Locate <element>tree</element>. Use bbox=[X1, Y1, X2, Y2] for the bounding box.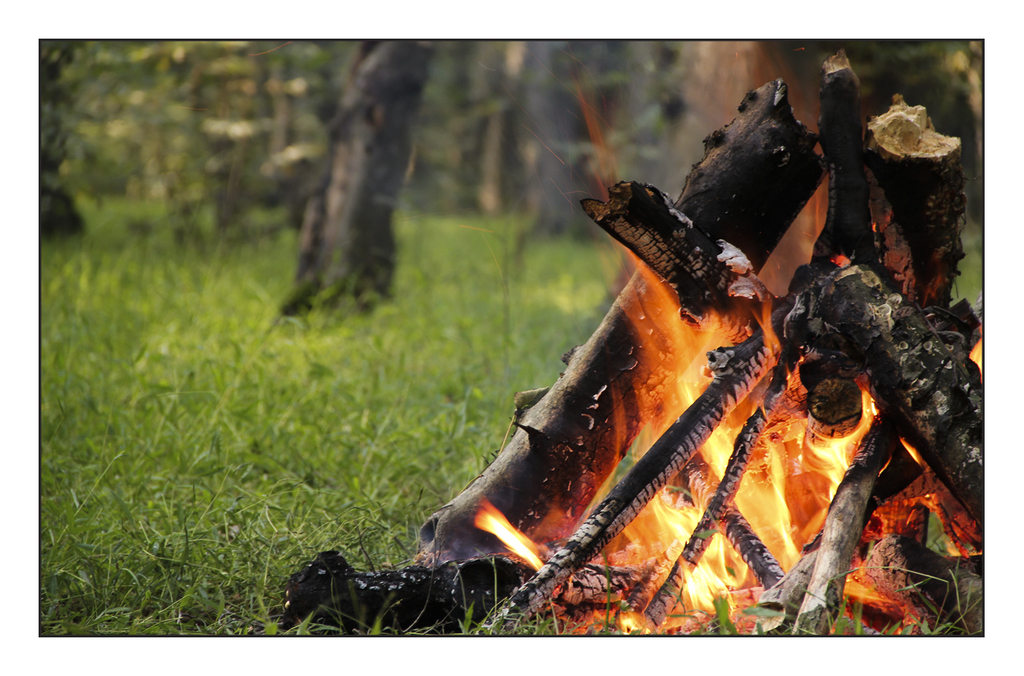
bbox=[286, 37, 442, 326].
